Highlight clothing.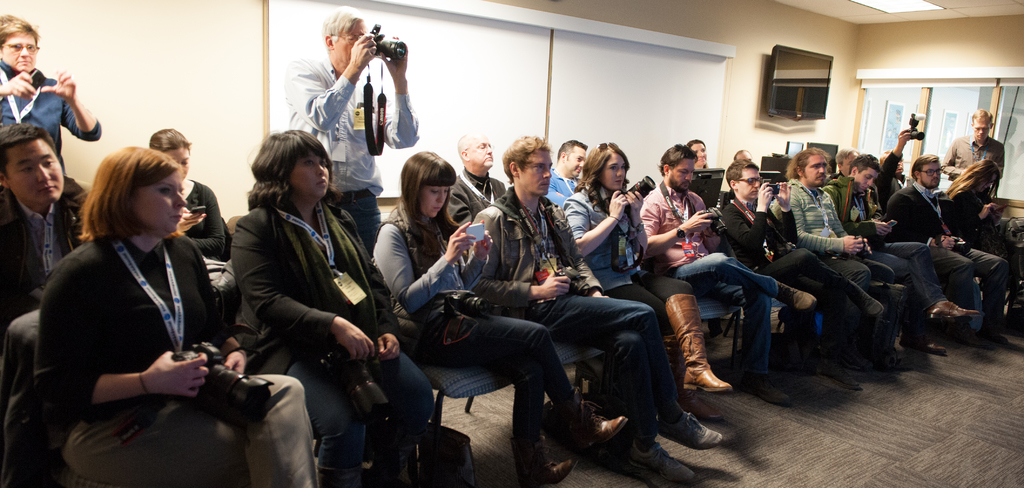
Highlighted region: <box>535,293,680,444</box>.
